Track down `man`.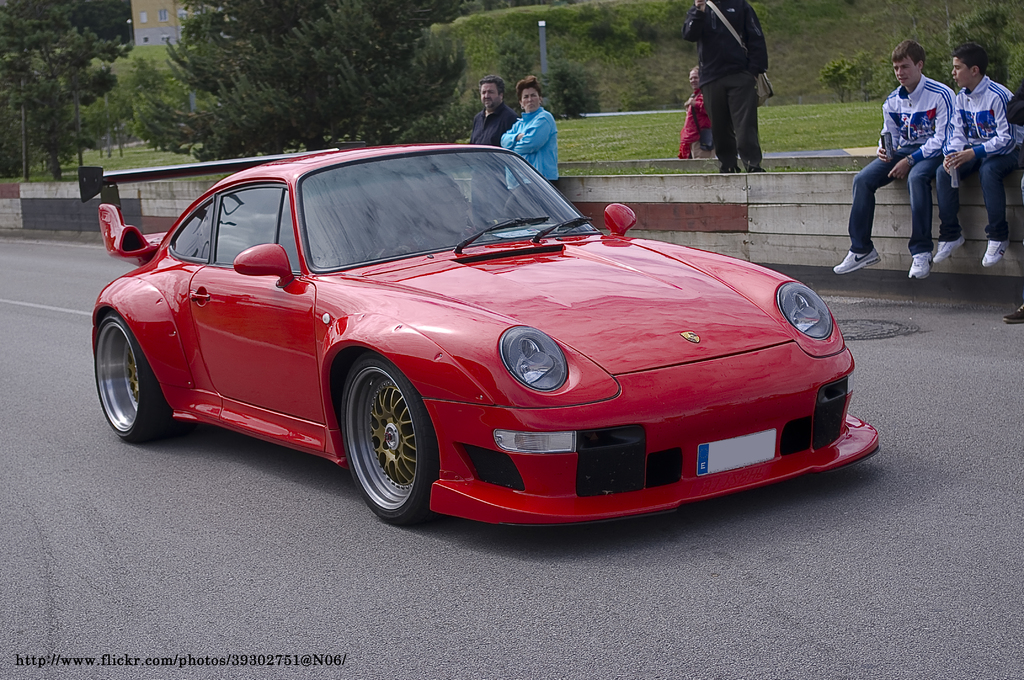
Tracked to bbox(469, 73, 519, 214).
